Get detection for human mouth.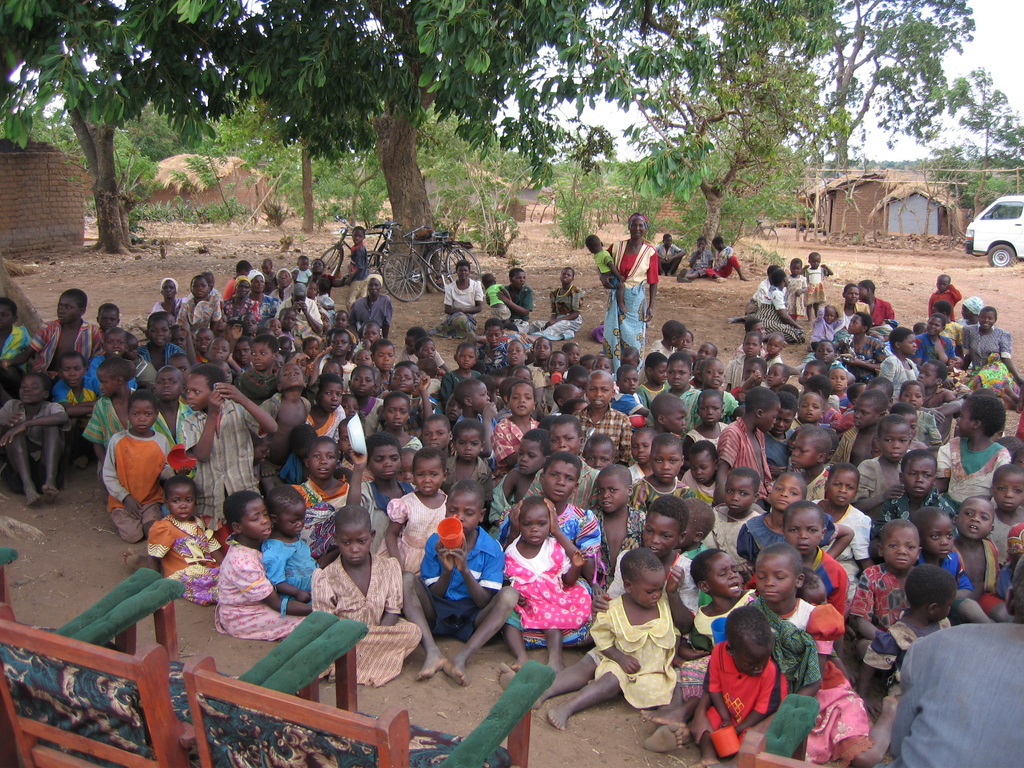
Detection: [517, 404, 525, 410].
